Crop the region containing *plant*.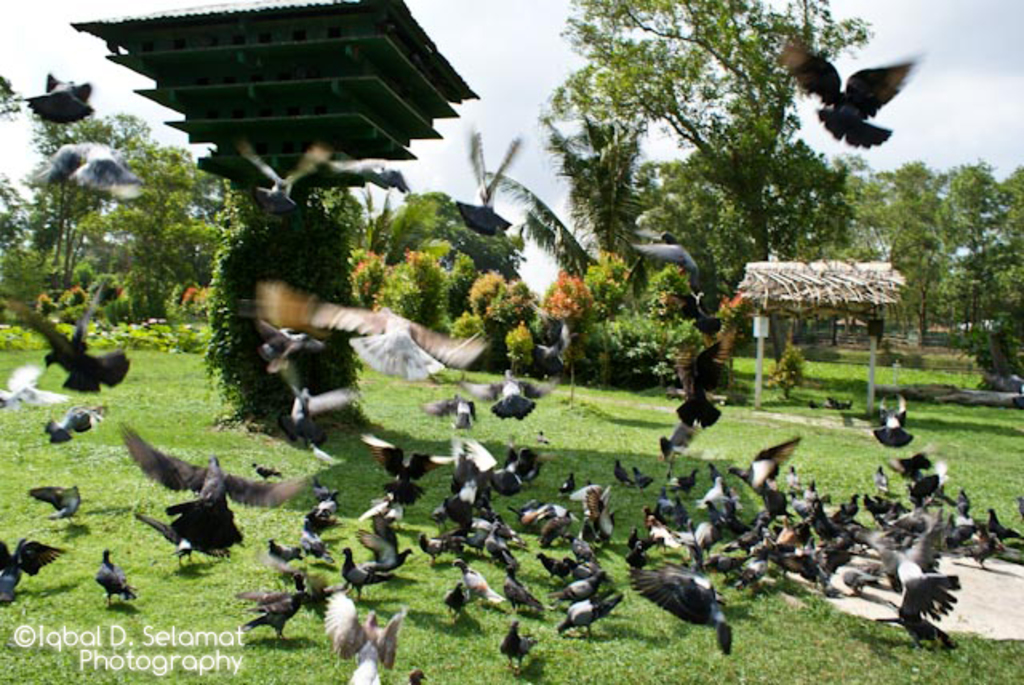
Crop region: 382/243/454/341.
